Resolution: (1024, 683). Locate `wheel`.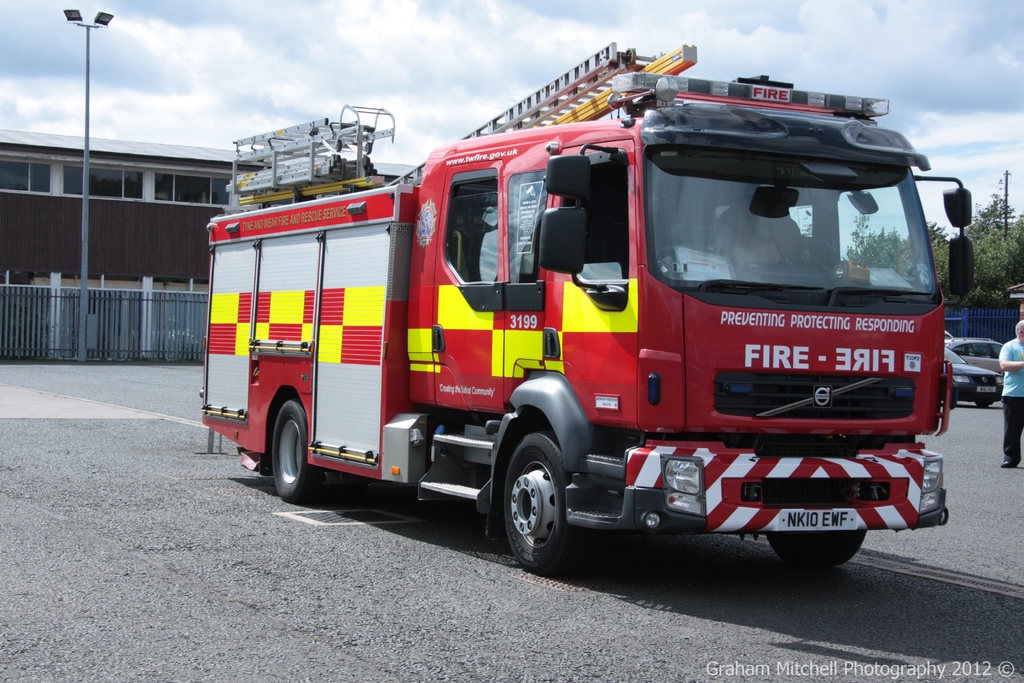
Rect(268, 397, 330, 508).
